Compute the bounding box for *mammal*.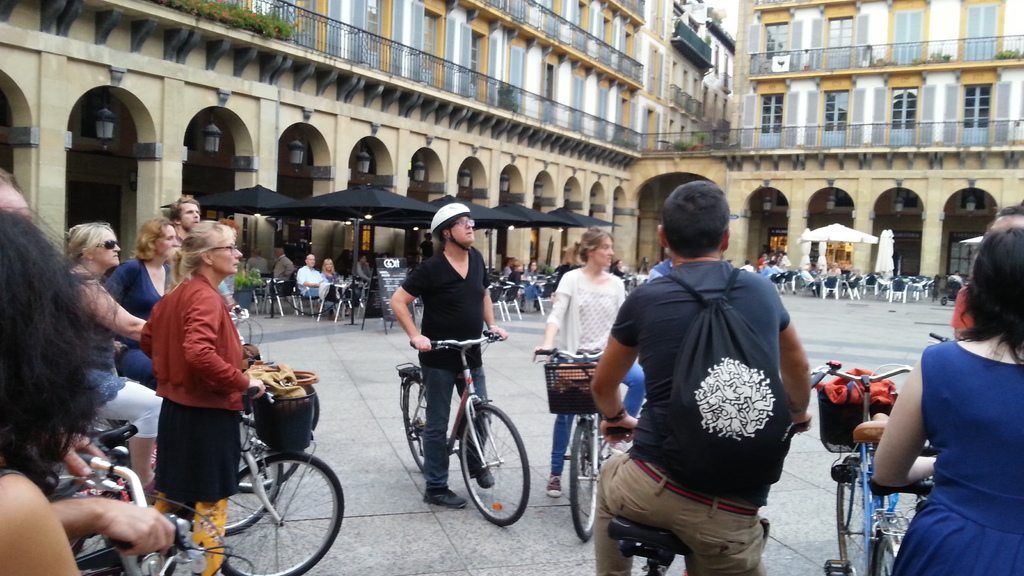
x1=525 y1=258 x2=543 y2=278.
